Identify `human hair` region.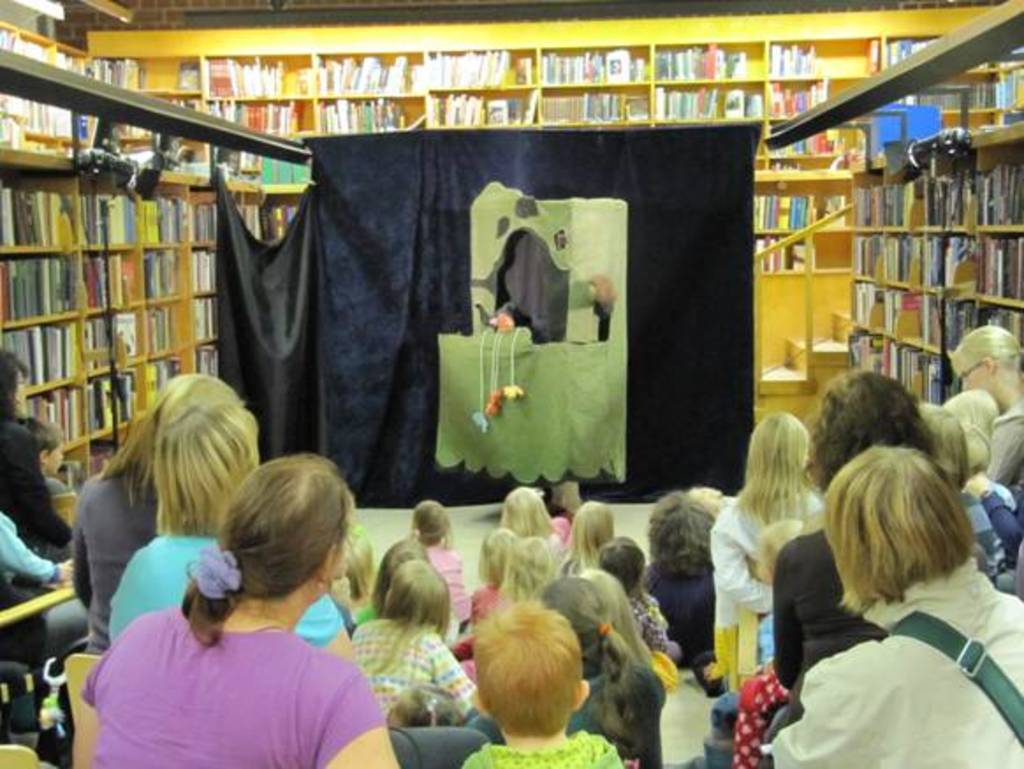
Region: (644,487,713,575).
